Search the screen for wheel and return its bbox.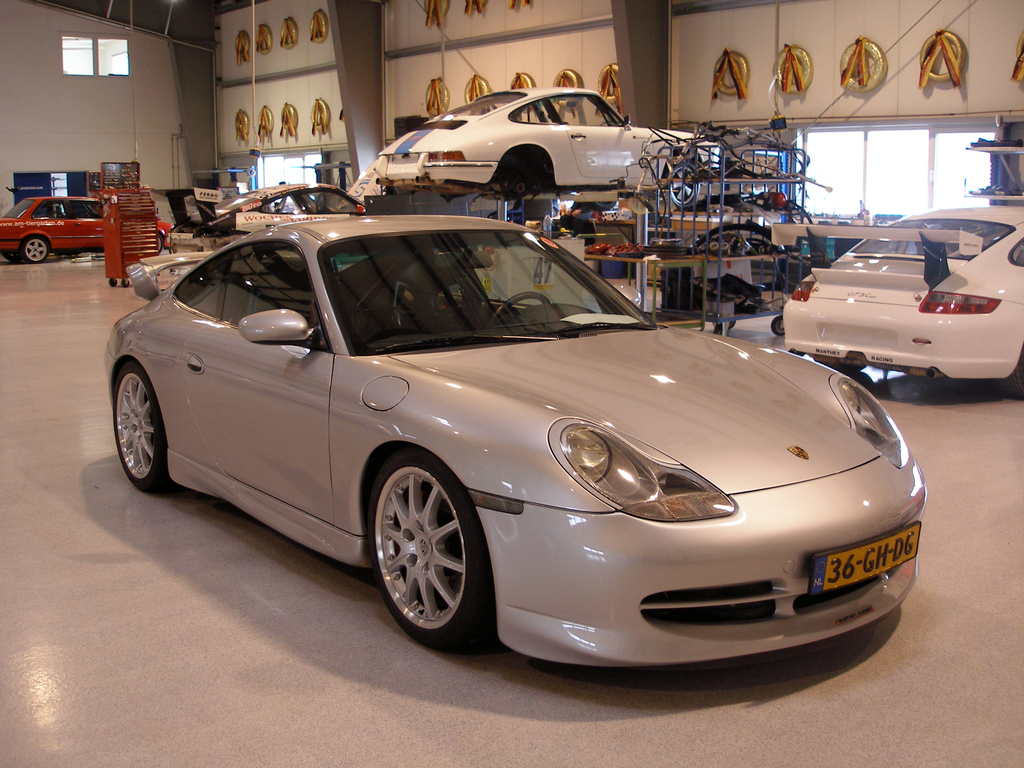
Found: (x1=114, y1=362, x2=176, y2=493).
